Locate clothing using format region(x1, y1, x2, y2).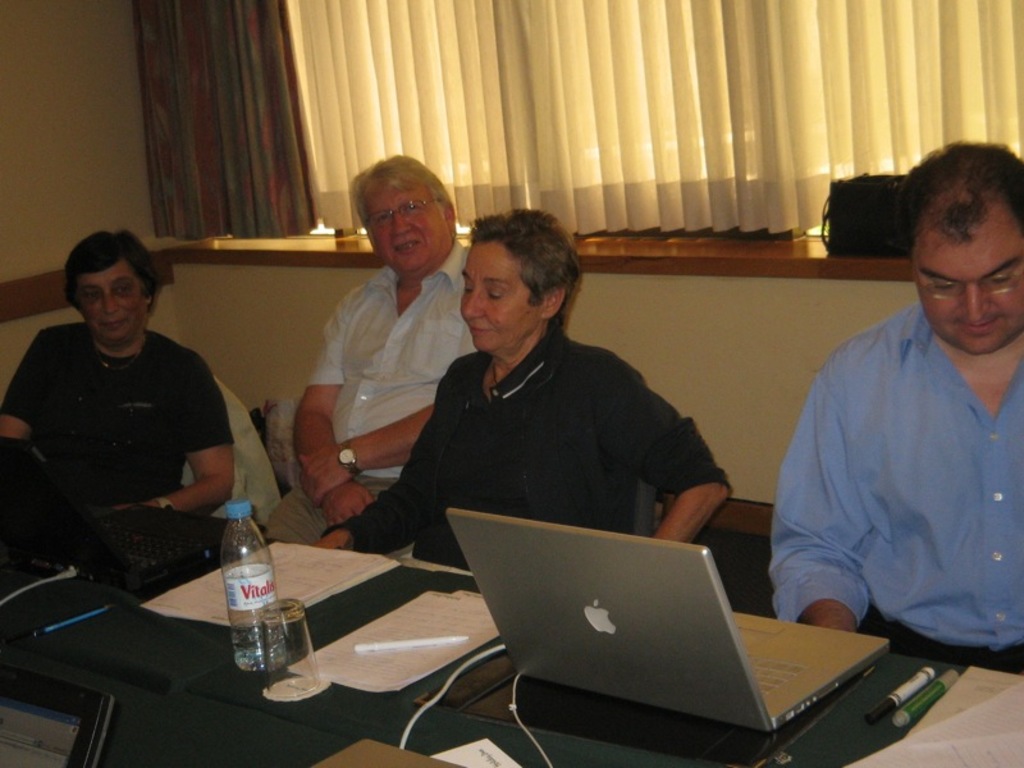
region(0, 321, 236, 515).
